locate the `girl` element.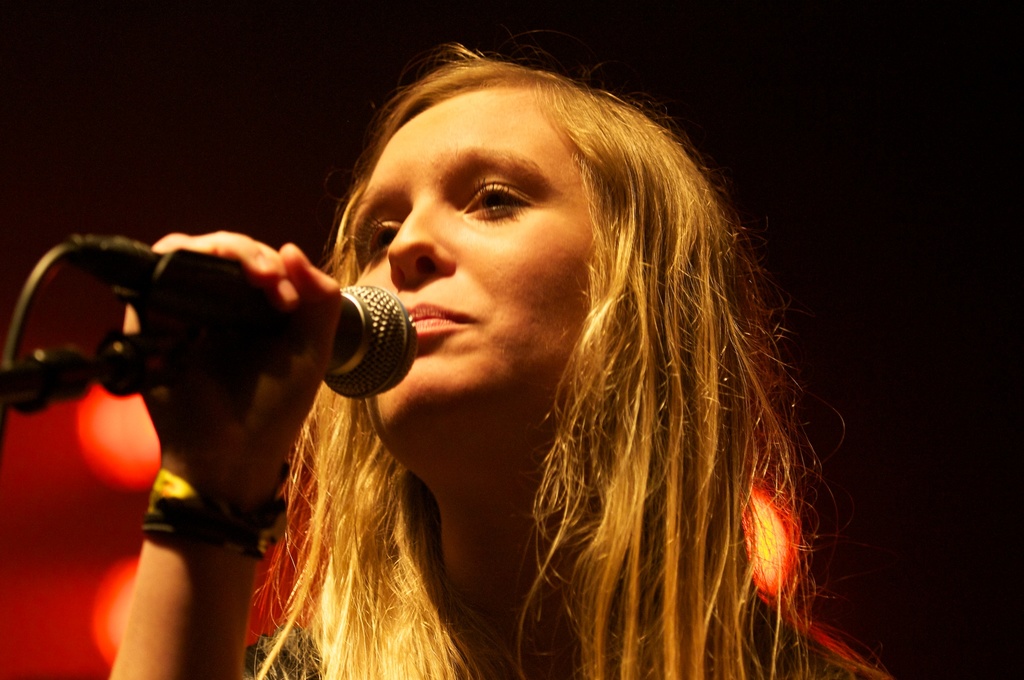
Element bbox: <bbox>108, 44, 898, 679</bbox>.
